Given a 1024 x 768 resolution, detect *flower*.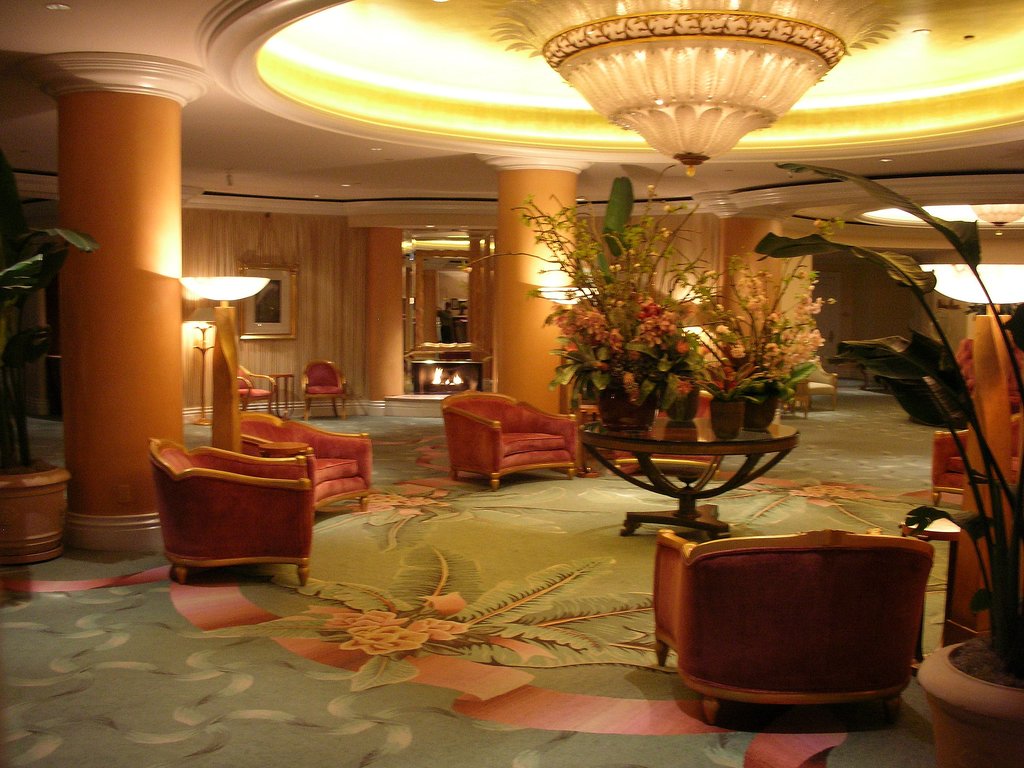
791,487,817,498.
